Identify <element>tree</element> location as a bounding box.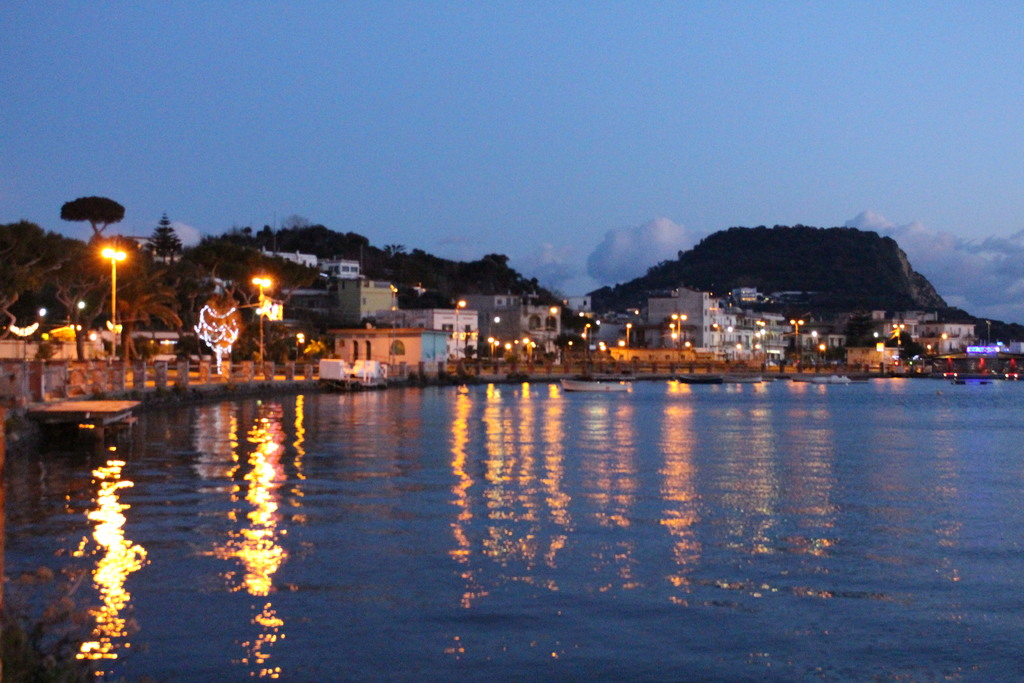
(left=89, top=237, right=179, bottom=370).
